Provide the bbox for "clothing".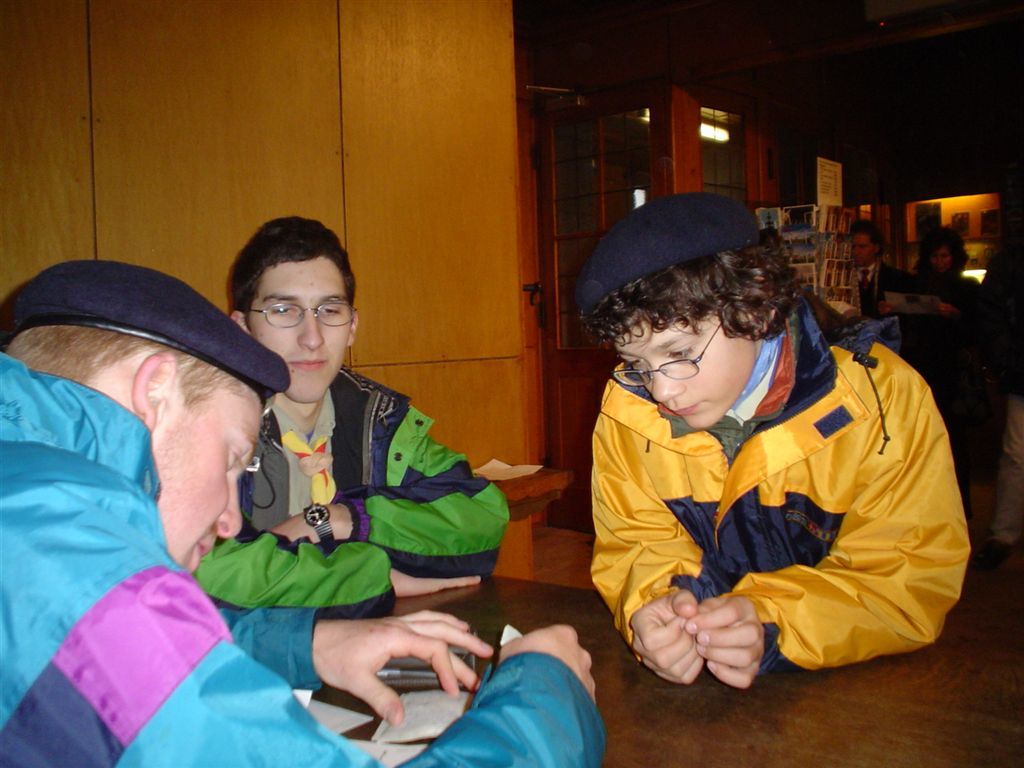
Rect(193, 373, 515, 618).
